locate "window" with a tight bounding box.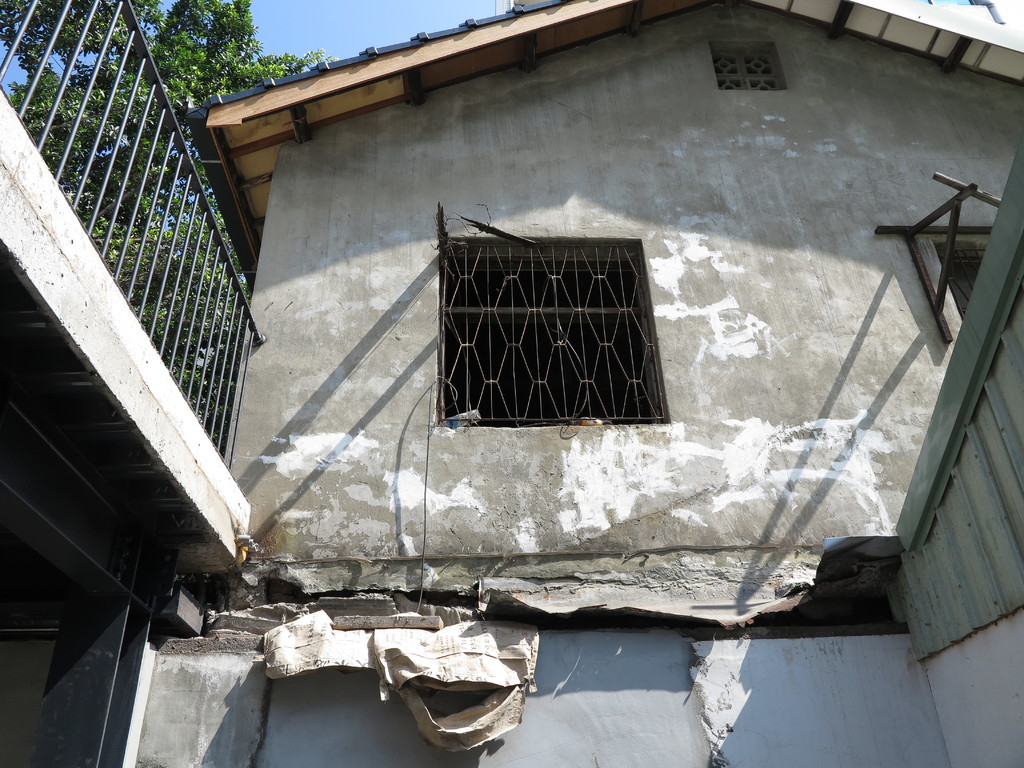
<box>712,47,783,94</box>.
